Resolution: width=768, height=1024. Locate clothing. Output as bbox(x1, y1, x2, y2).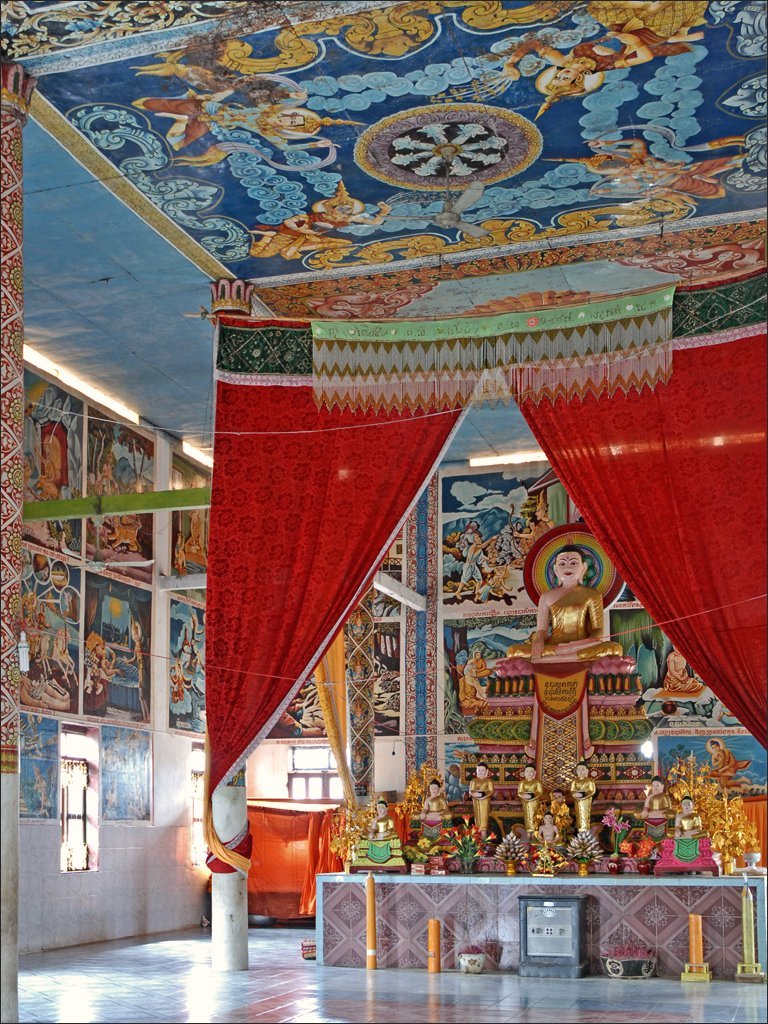
bbox(551, 800, 572, 829).
